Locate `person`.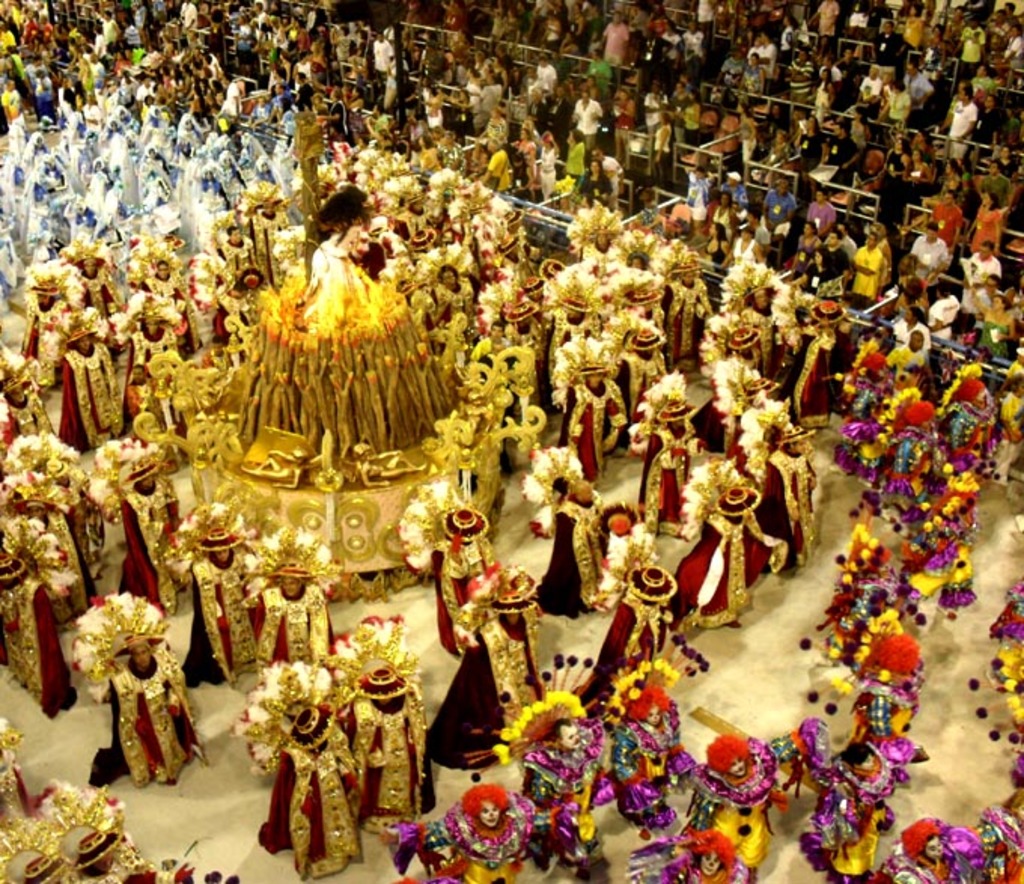
Bounding box: (724,217,777,273).
